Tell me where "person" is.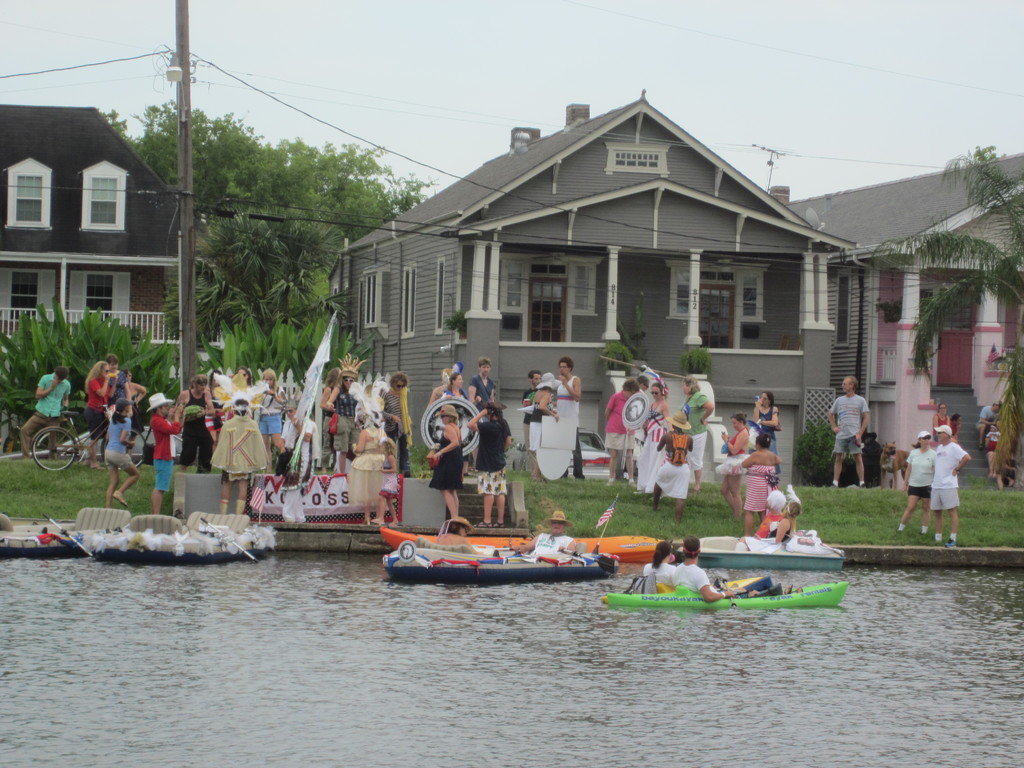
"person" is at [left=644, top=534, right=677, bottom=590].
